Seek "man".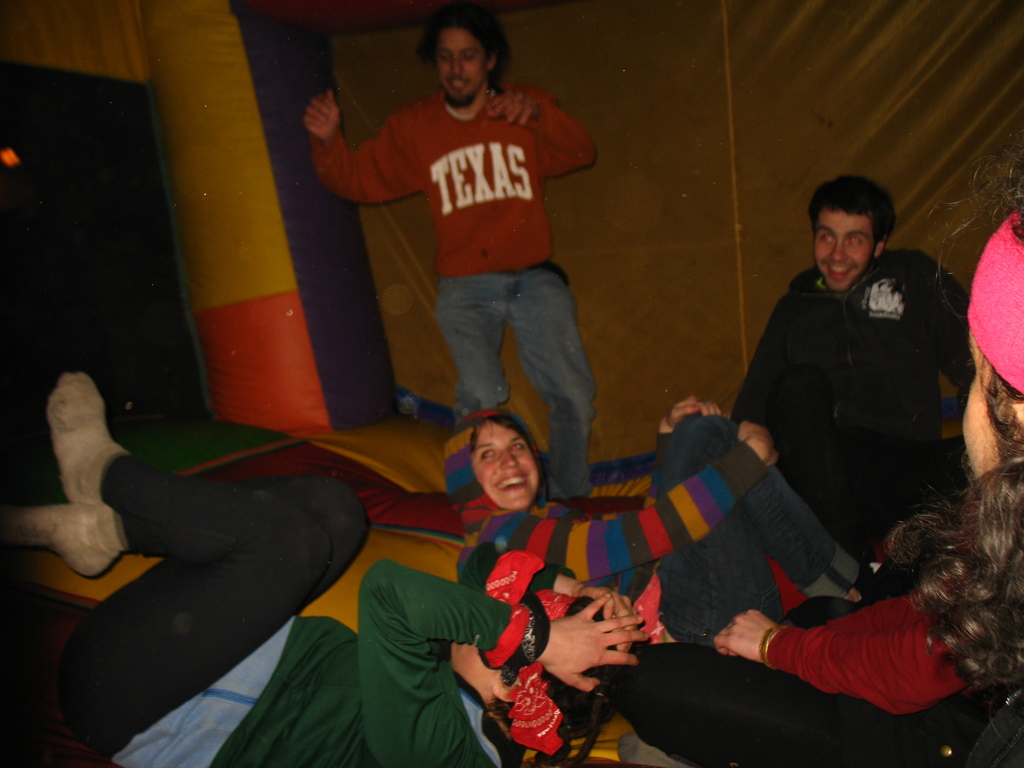
4/373/647/767.
